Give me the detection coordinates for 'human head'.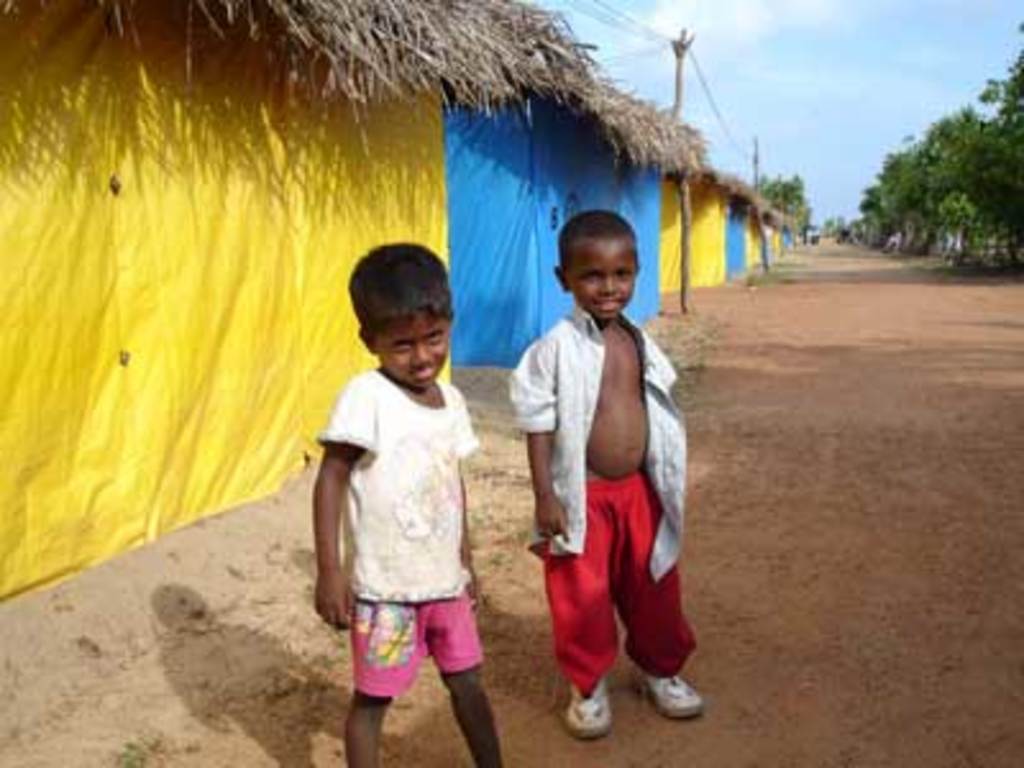
(x1=348, y1=238, x2=451, y2=394).
